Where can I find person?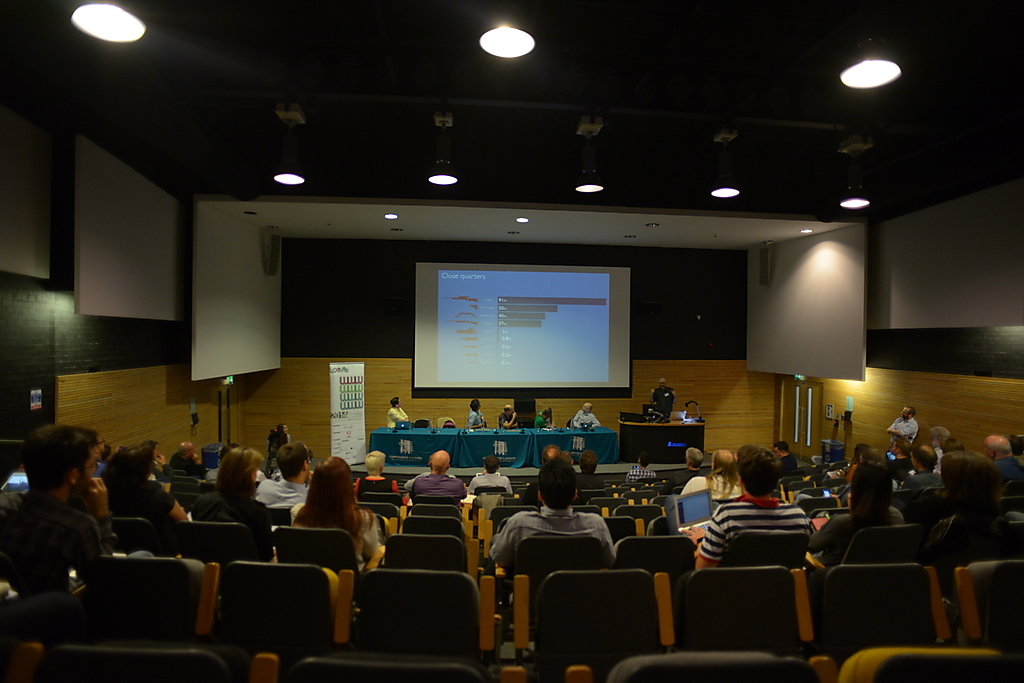
You can find it at [573,403,597,427].
